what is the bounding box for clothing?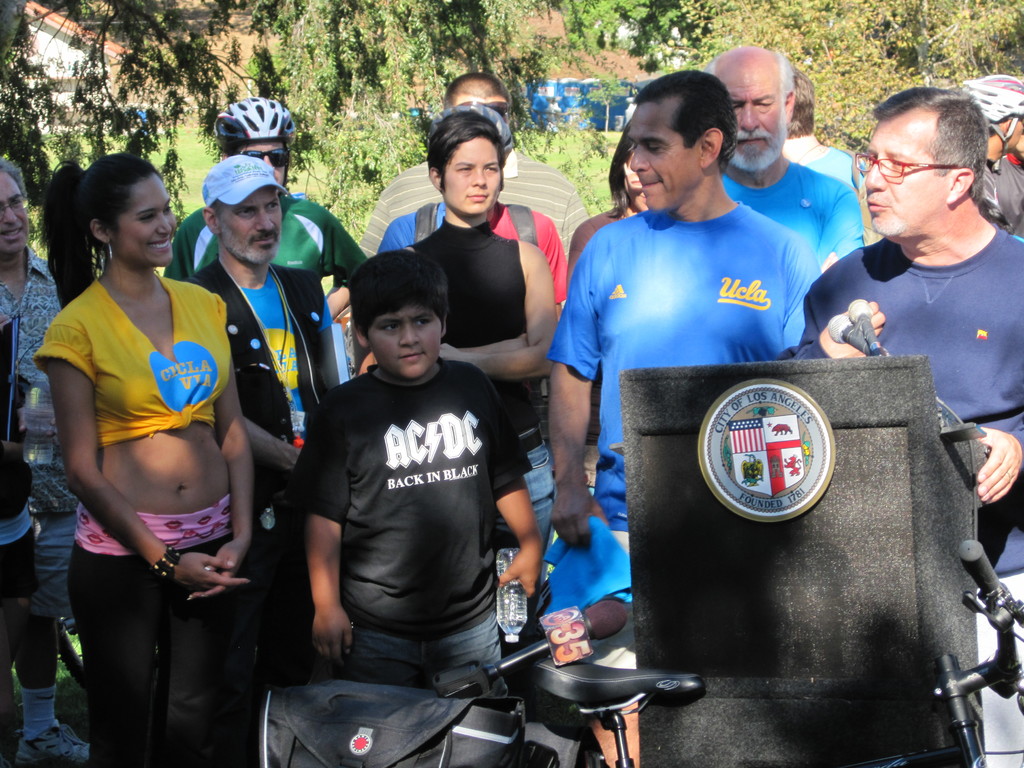
select_region(165, 196, 370, 285).
